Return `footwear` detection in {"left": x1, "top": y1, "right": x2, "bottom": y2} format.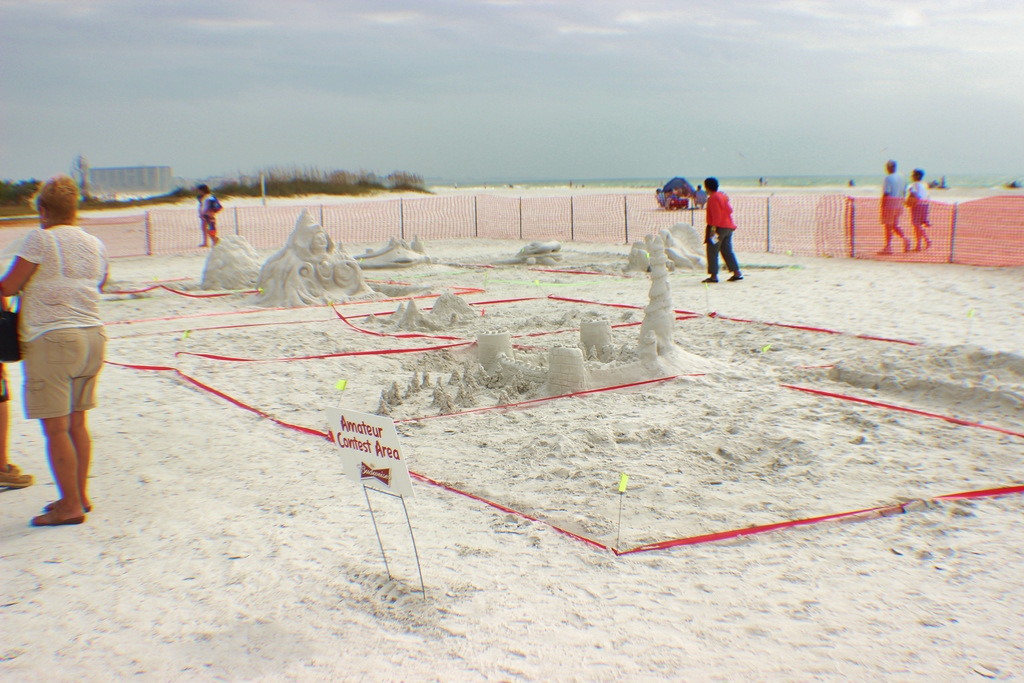
{"left": 5, "top": 461, "right": 20, "bottom": 476}.
